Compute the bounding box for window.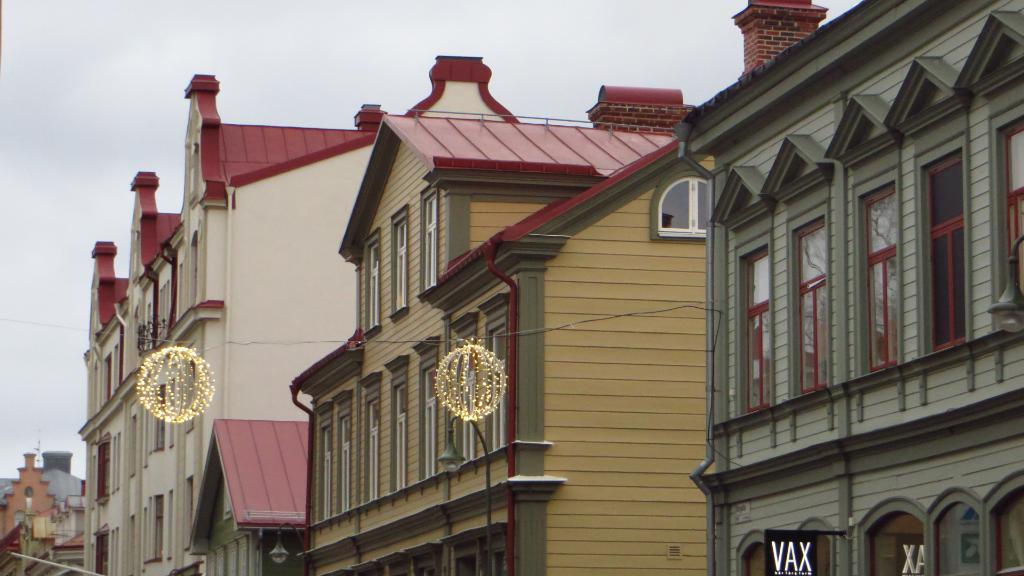
{"left": 387, "top": 196, "right": 415, "bottom": 319}.
